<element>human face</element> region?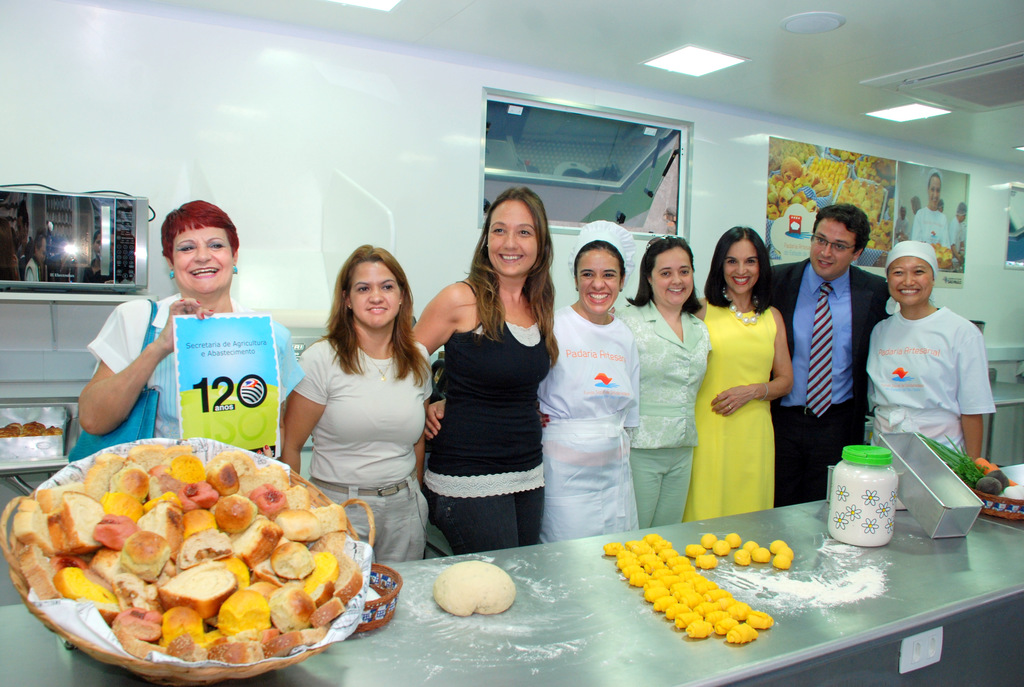
crop(953, 210, 972, 226)
